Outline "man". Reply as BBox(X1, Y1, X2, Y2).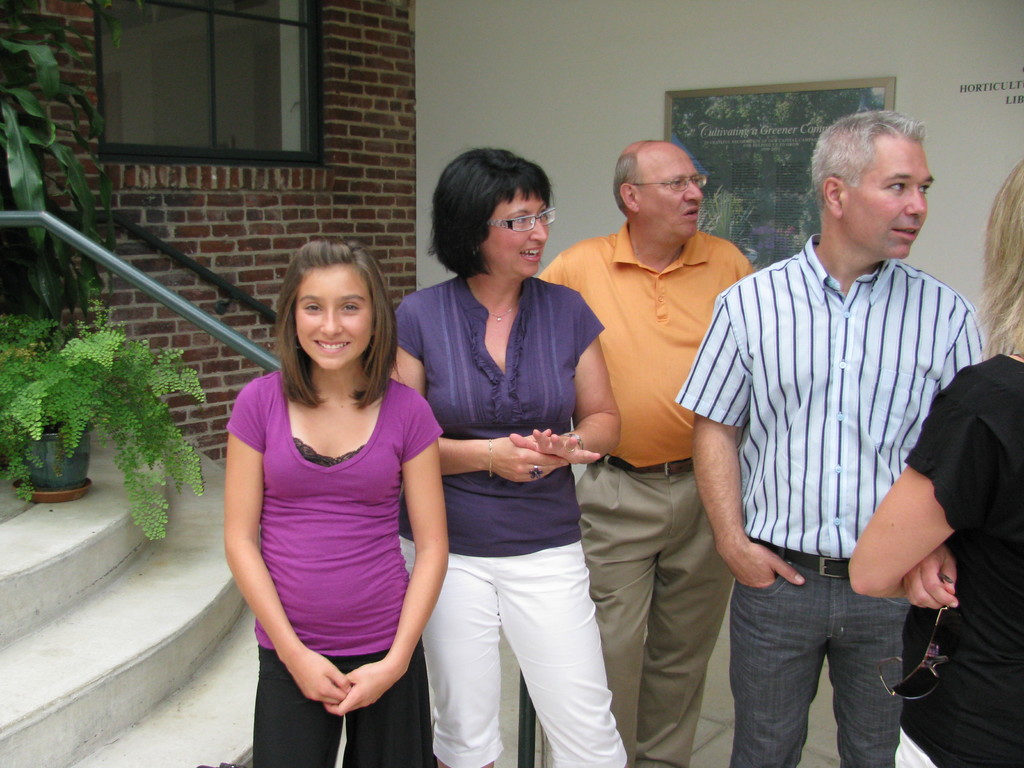
BBox(536, 140, 753, 767).
